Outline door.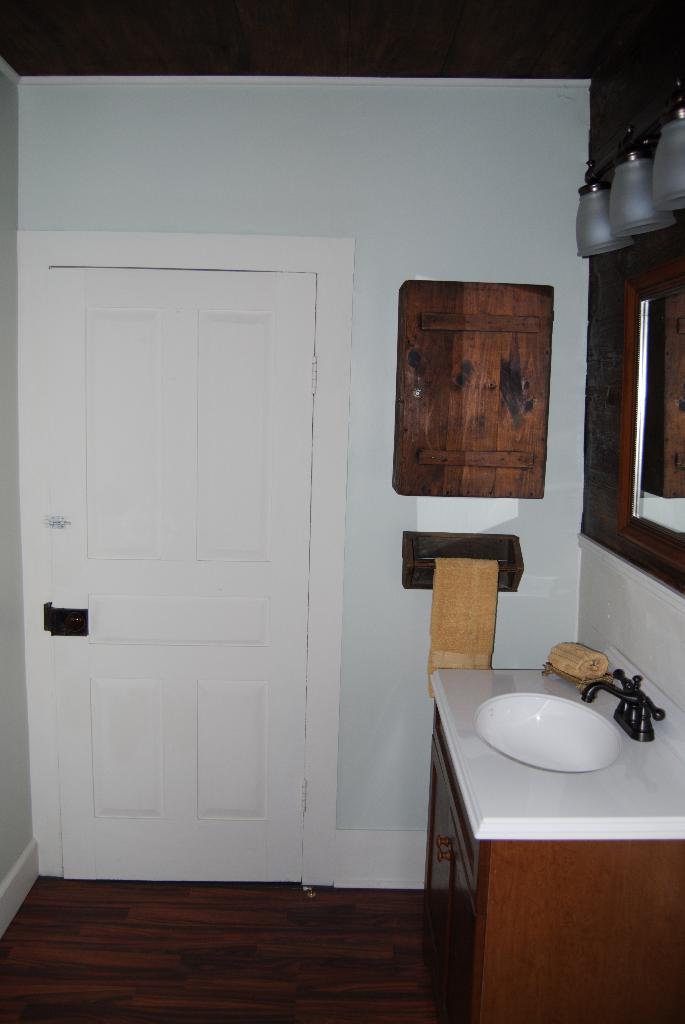
Outline: box=[36, 163, 343, 846].
